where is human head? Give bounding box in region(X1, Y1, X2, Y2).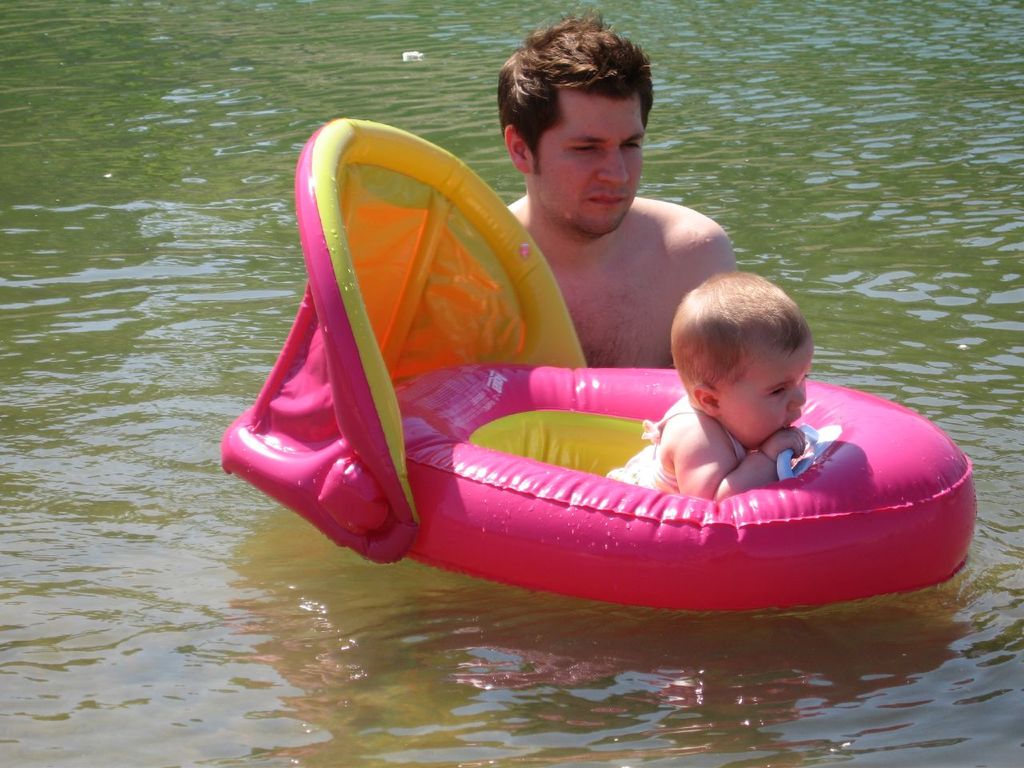
region(675, 262, 820, 436).
